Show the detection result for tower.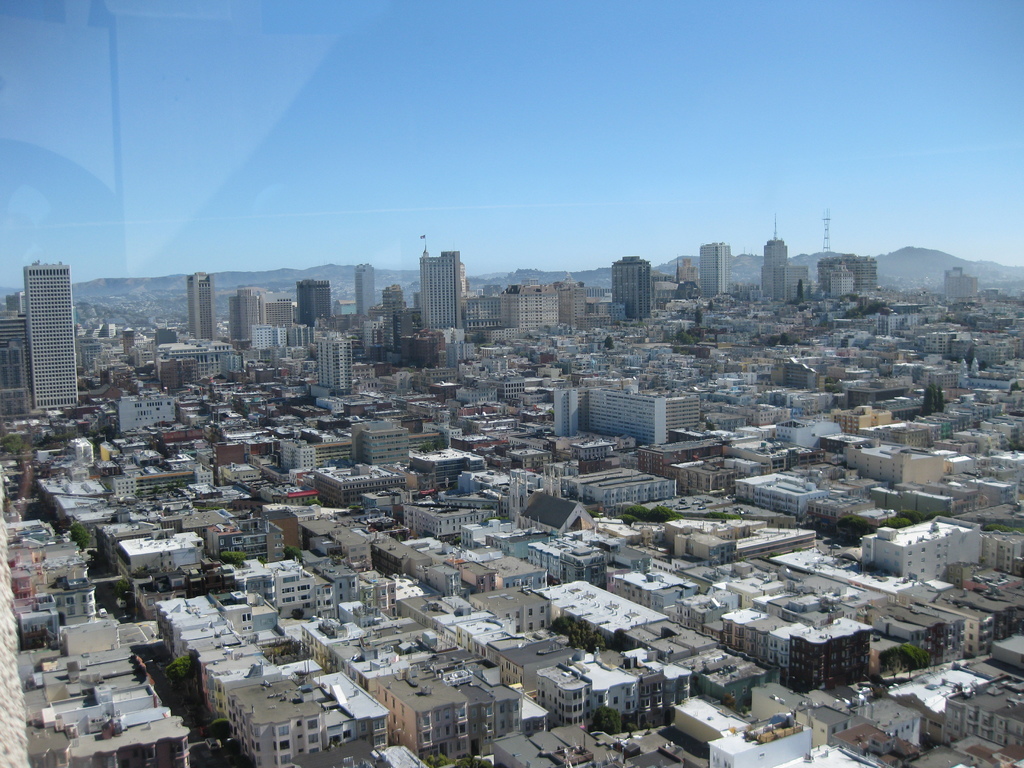
[418, 254, 461, 333].
